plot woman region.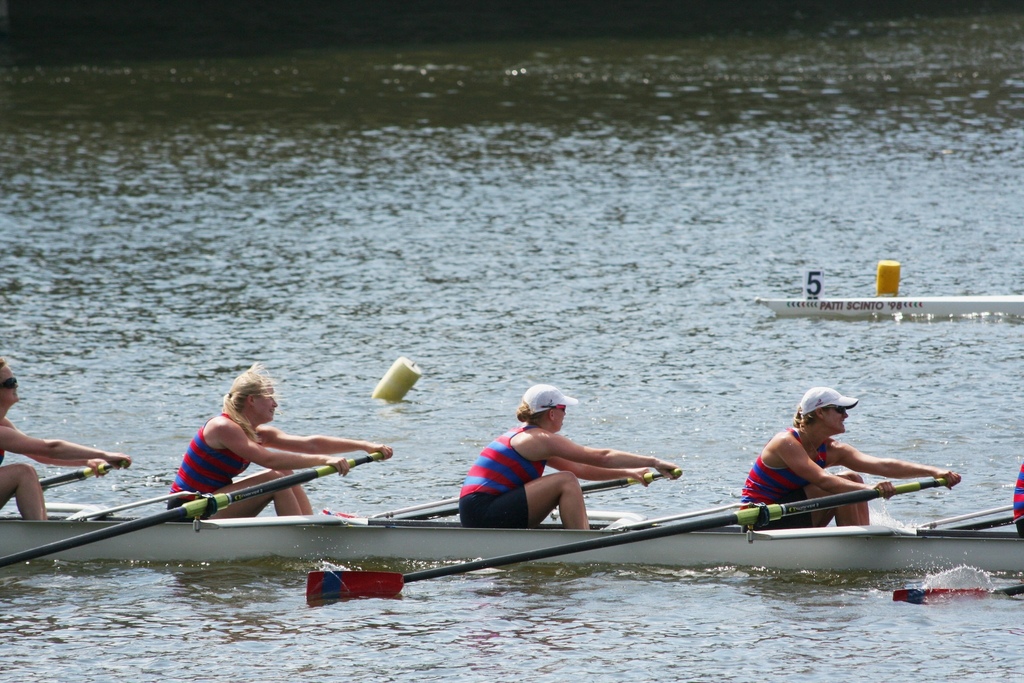
Plotted at left=0, top=356, right=135, bottom=523.
